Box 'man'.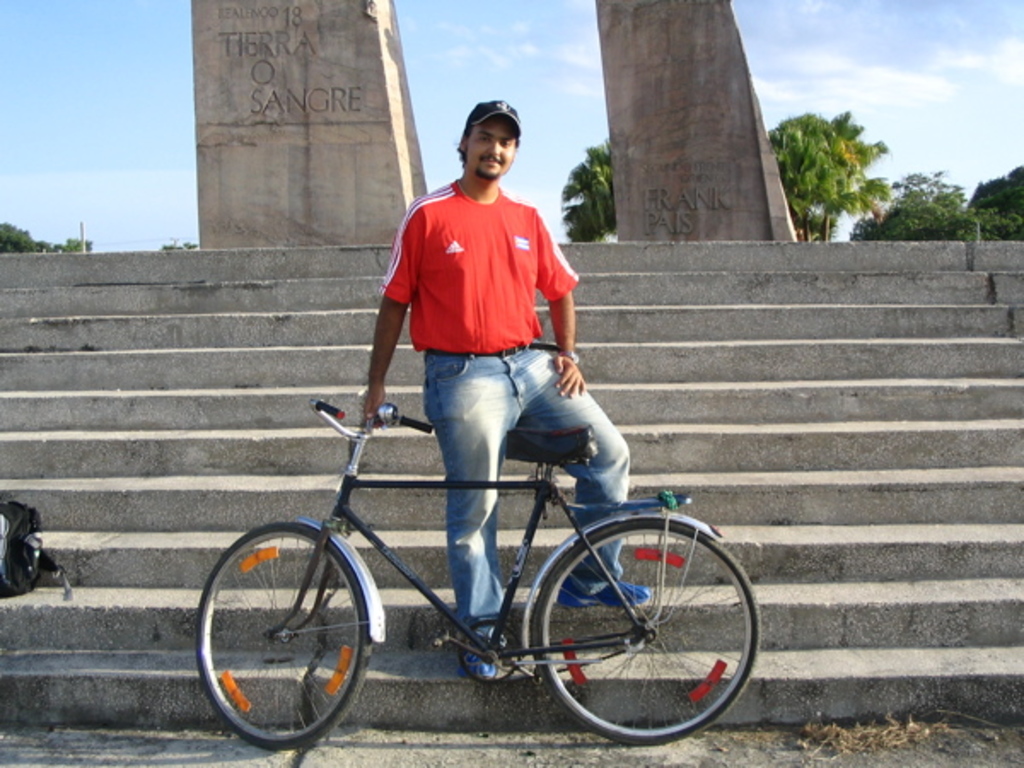
left=364, top=96, right=655, bottom=683.
